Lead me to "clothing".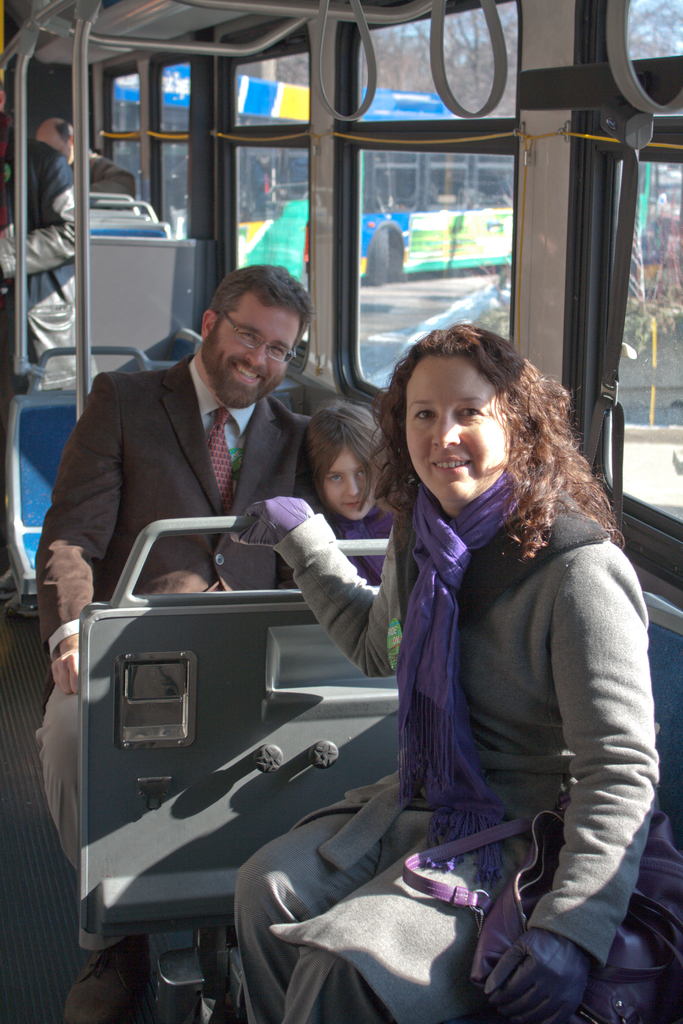
Lead to 318:488:402:598.
